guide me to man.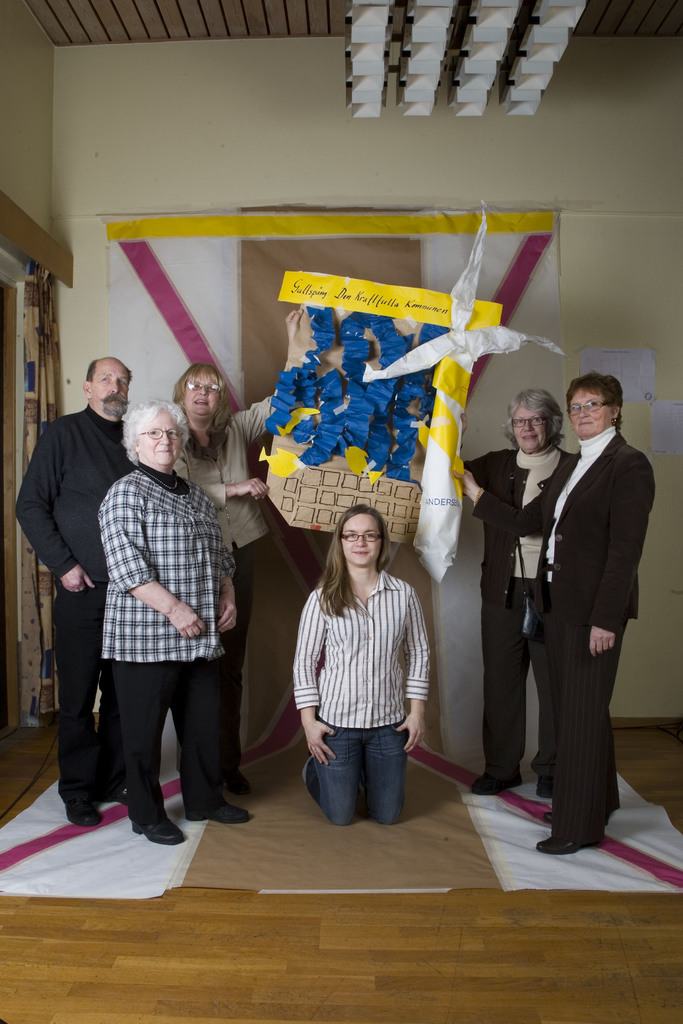
Guidance: 13,355,150,829.
